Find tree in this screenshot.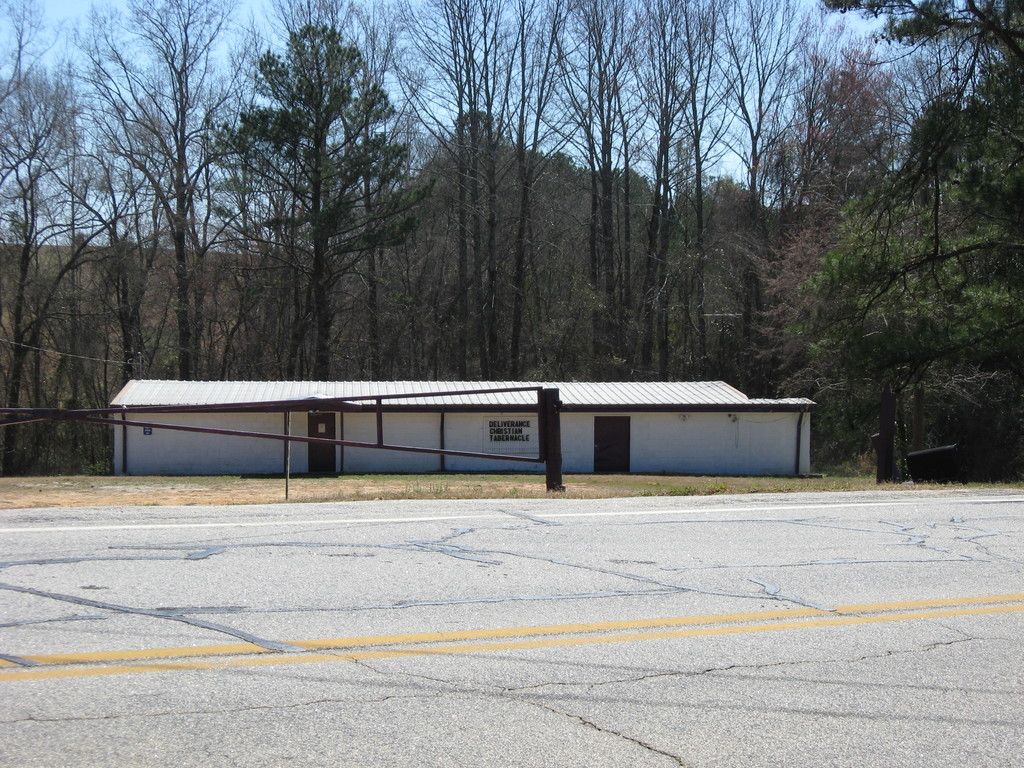
The bounding box for tree is [x1=367, y1=0, x2=508, y2=360].
